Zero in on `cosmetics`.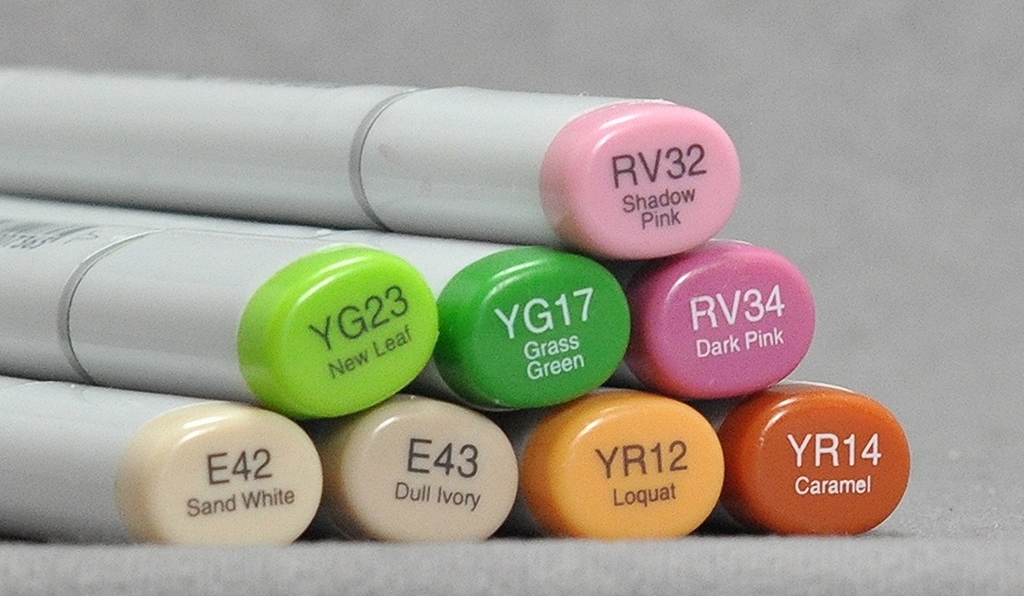
Zeroed in: BBox(7, 189, 638, 424).
